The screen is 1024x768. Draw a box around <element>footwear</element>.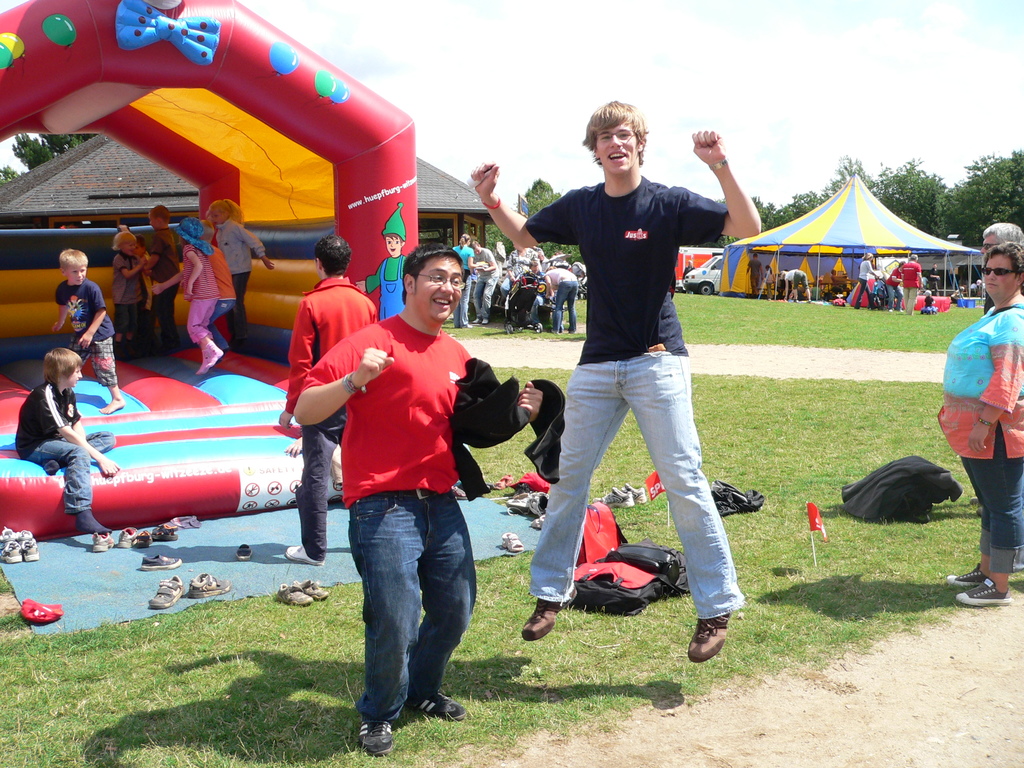
957,577,1013,606.
